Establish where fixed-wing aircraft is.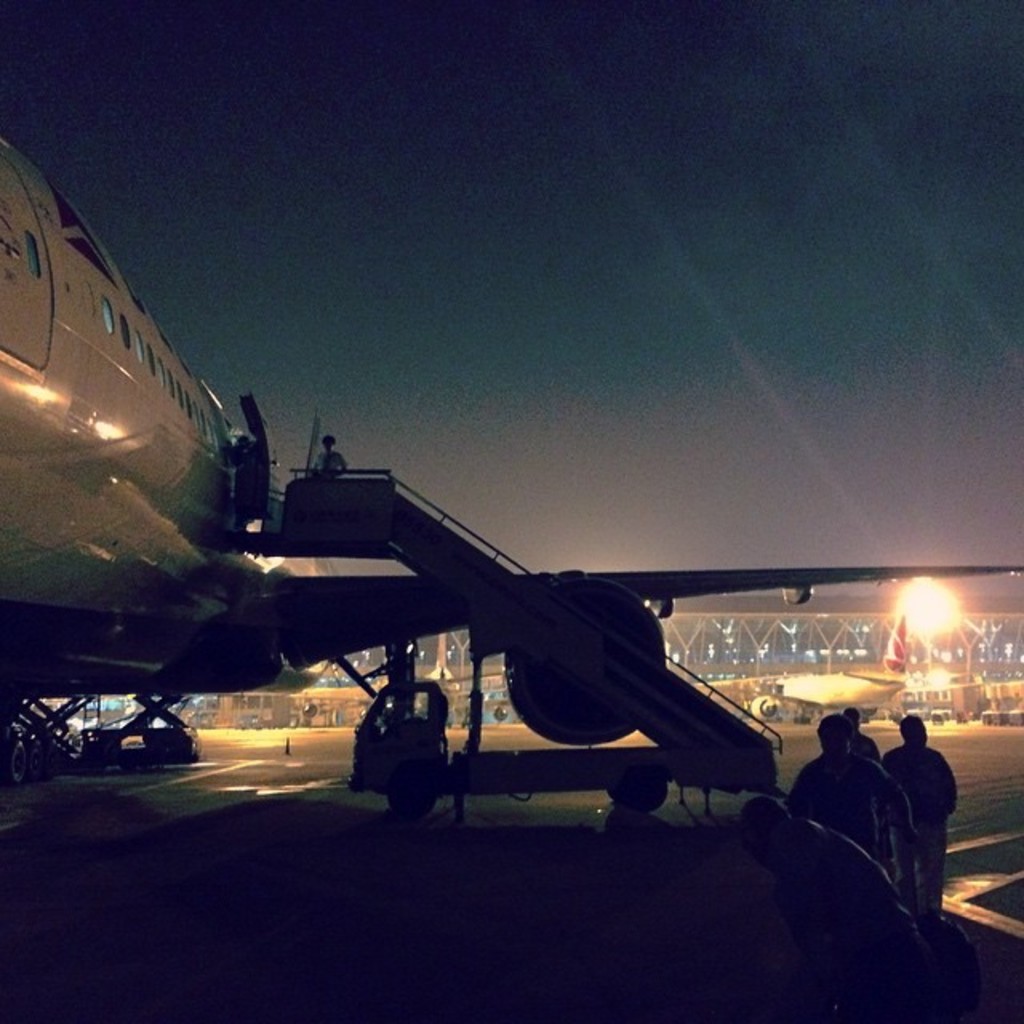
Established at Rect(0, 114, 1022, 787).
